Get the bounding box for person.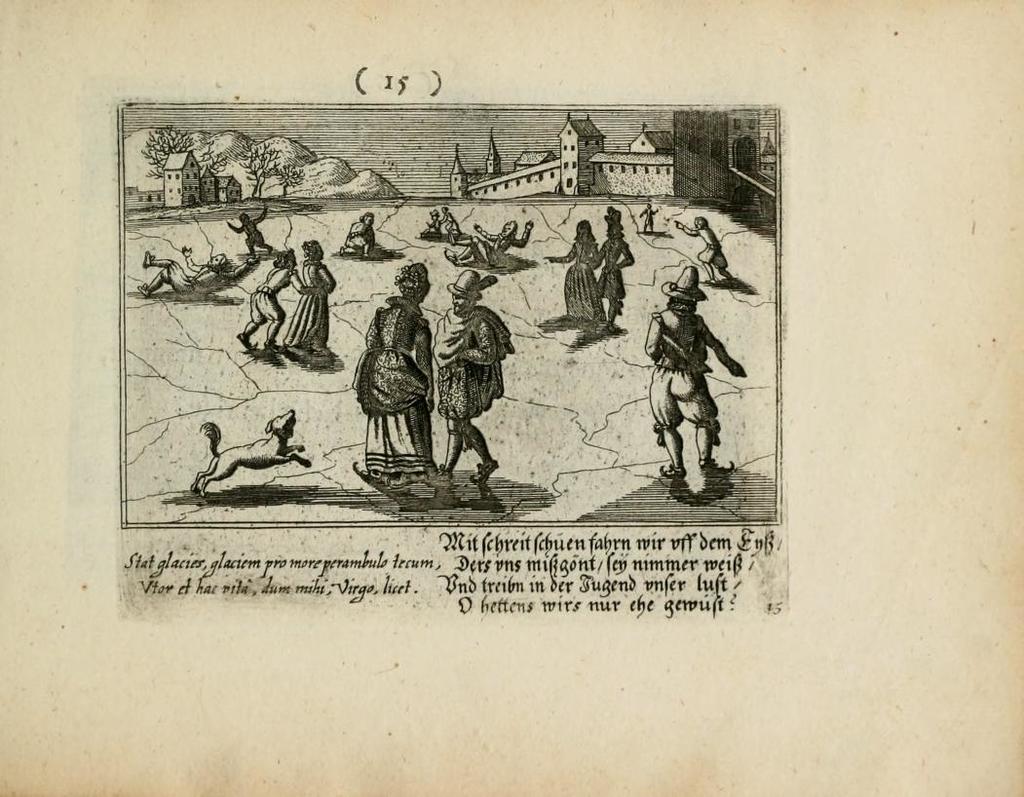
bbox=[451, 219, 534, 266].
